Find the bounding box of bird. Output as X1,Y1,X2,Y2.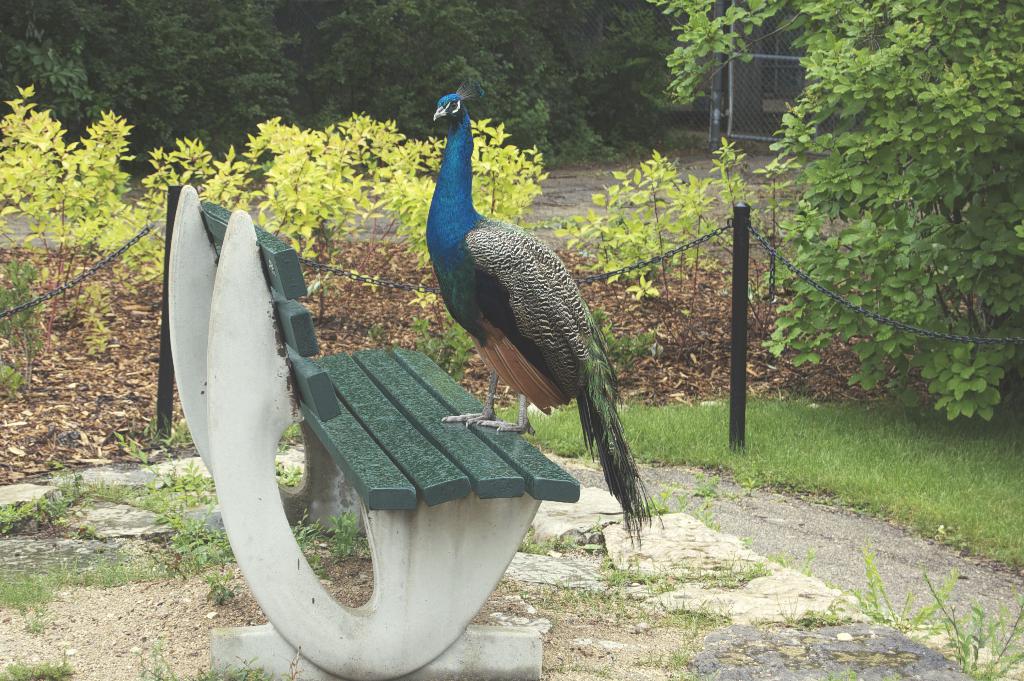
396,83,673,517.
